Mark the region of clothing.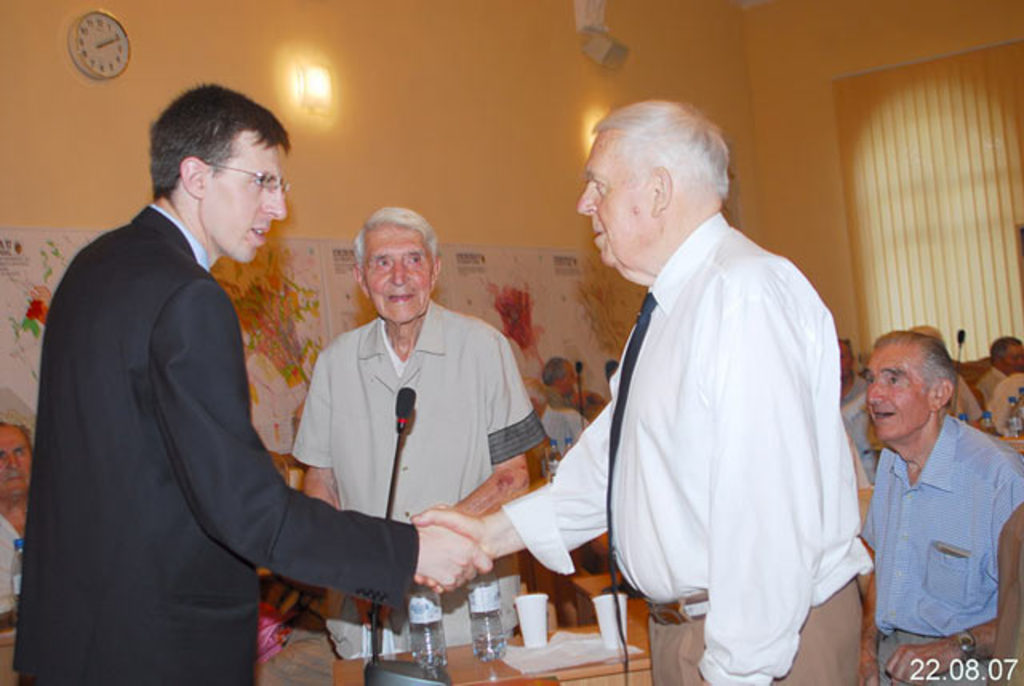
Region: 854/409/1022/684.
